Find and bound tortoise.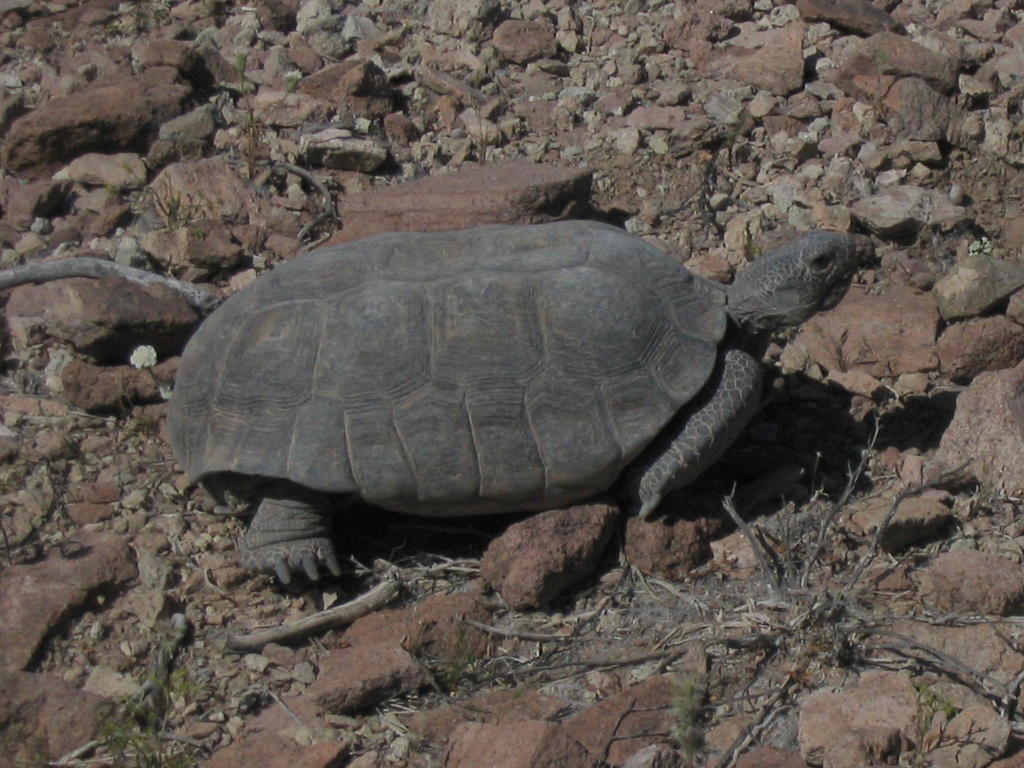
Bound: [156,216,877,604].
